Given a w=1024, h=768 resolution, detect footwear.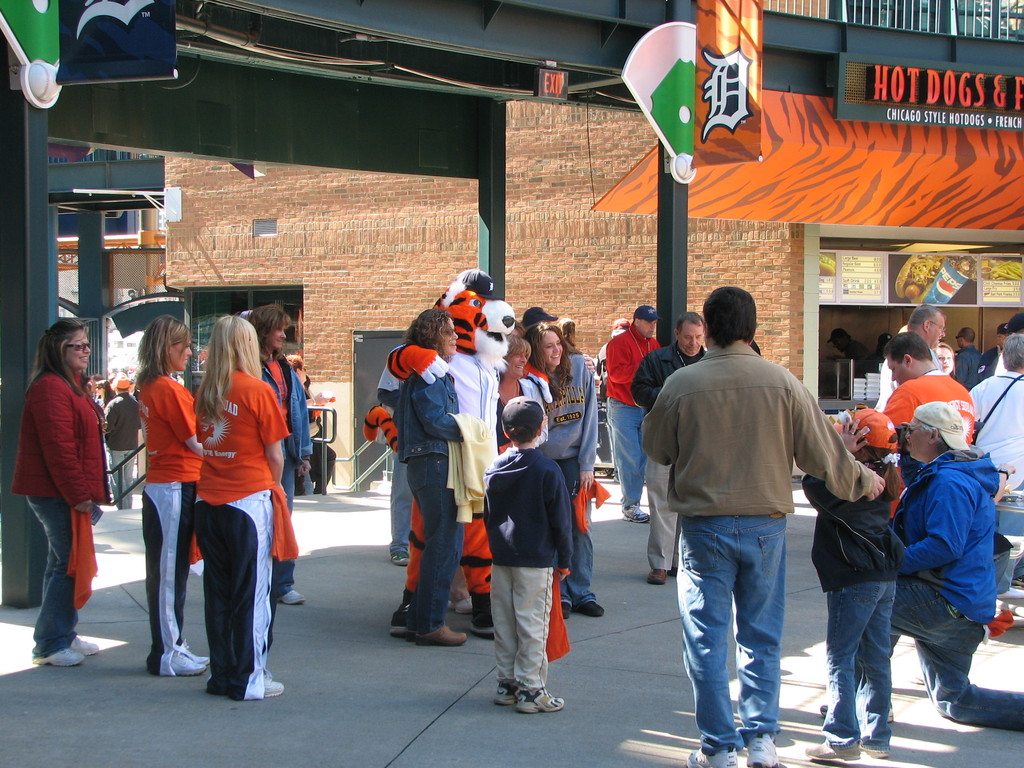
locate(817, 701, 892, 723).
